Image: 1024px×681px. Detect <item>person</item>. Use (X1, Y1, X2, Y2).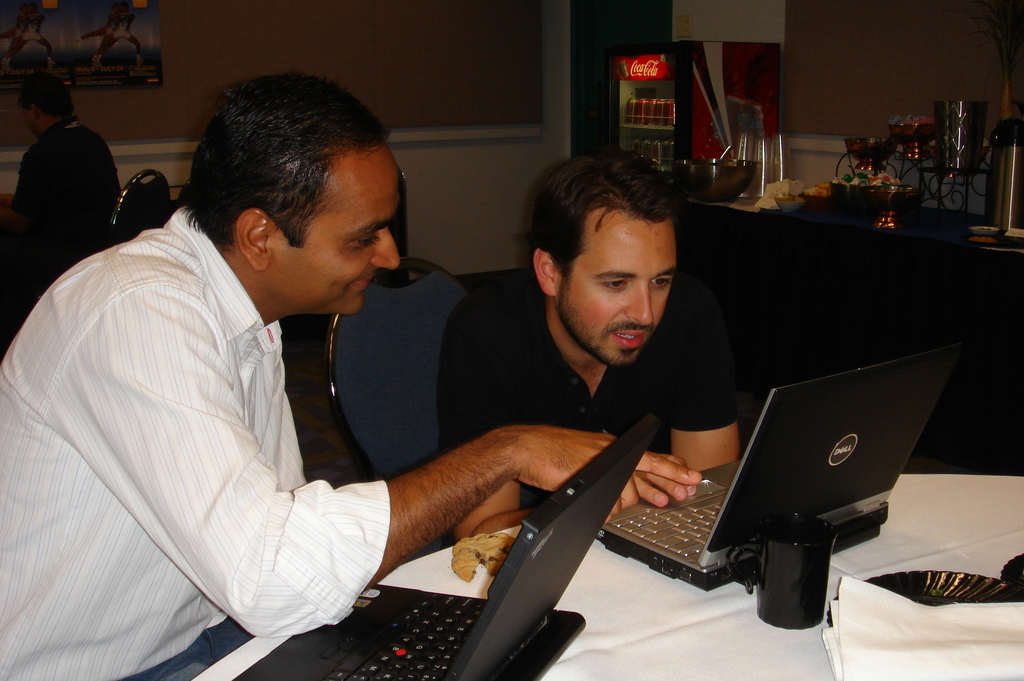
(434, 152, 748, 545).
